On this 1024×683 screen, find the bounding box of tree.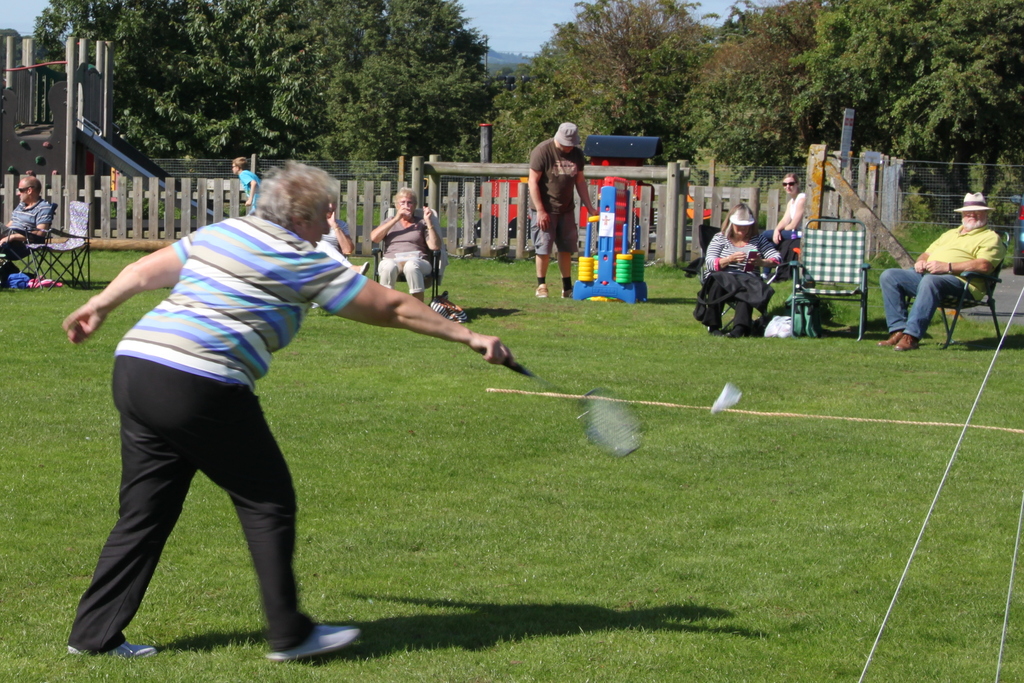
Bounding box: <region>310, 0, 506, 193</region>.
